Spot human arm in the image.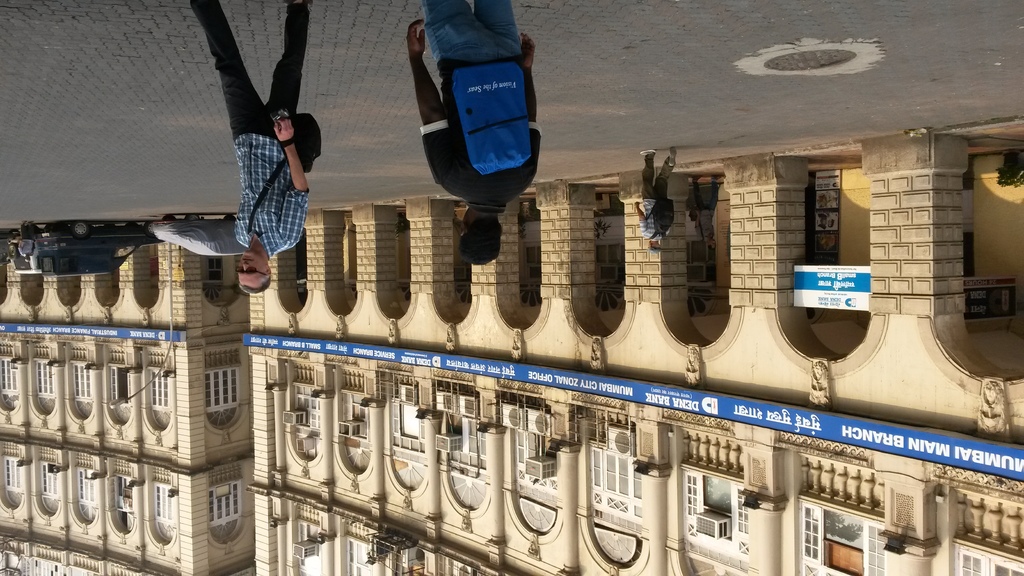
human arm found at bbox=(284, 112, 308, 264).
